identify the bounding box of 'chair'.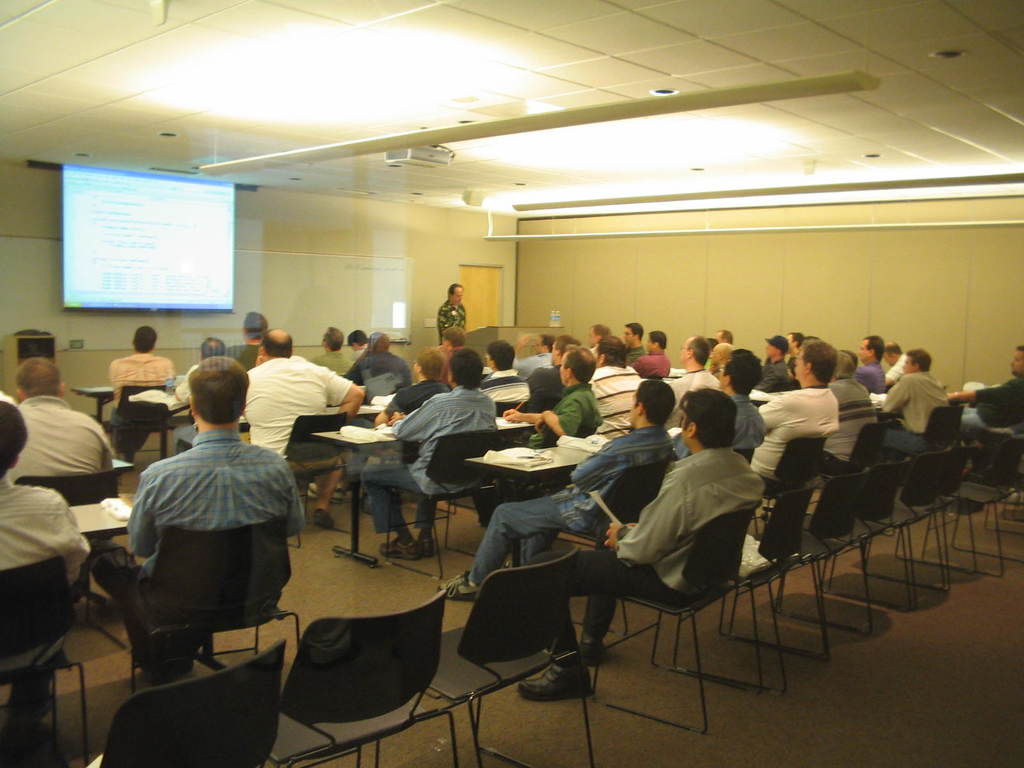
433:548:656:767.
